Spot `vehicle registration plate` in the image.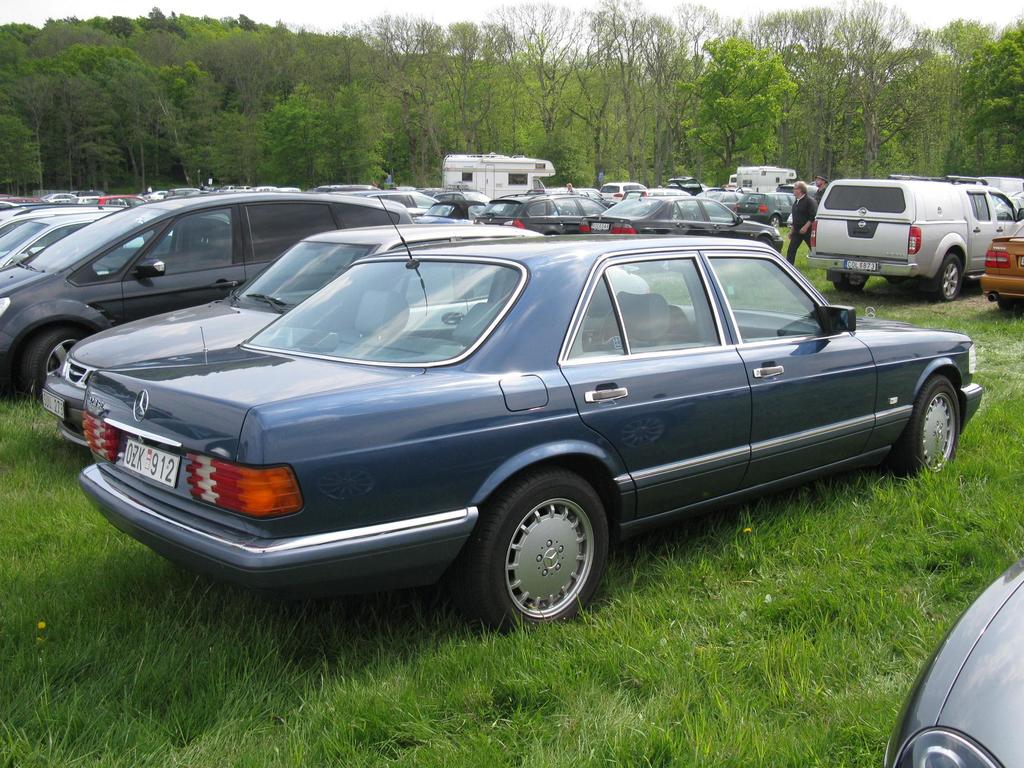
`vehicle registration plate` found at detection(845, 262, 878, 271).
